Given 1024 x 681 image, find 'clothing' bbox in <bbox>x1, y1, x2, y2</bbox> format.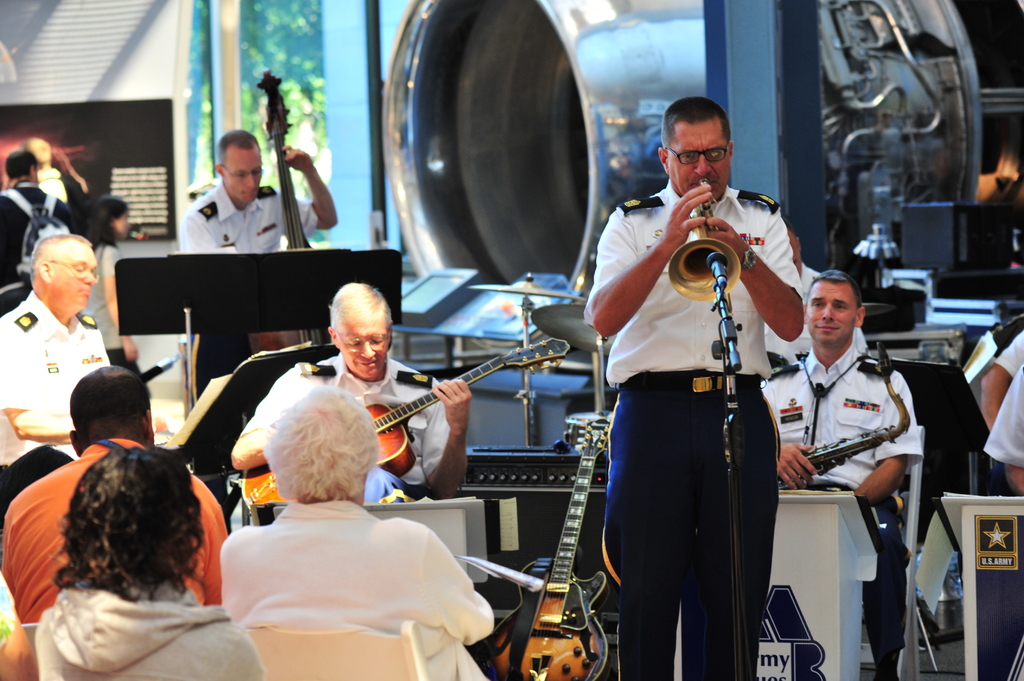
<bbox>32, 564, 285, 680</bbox>.
